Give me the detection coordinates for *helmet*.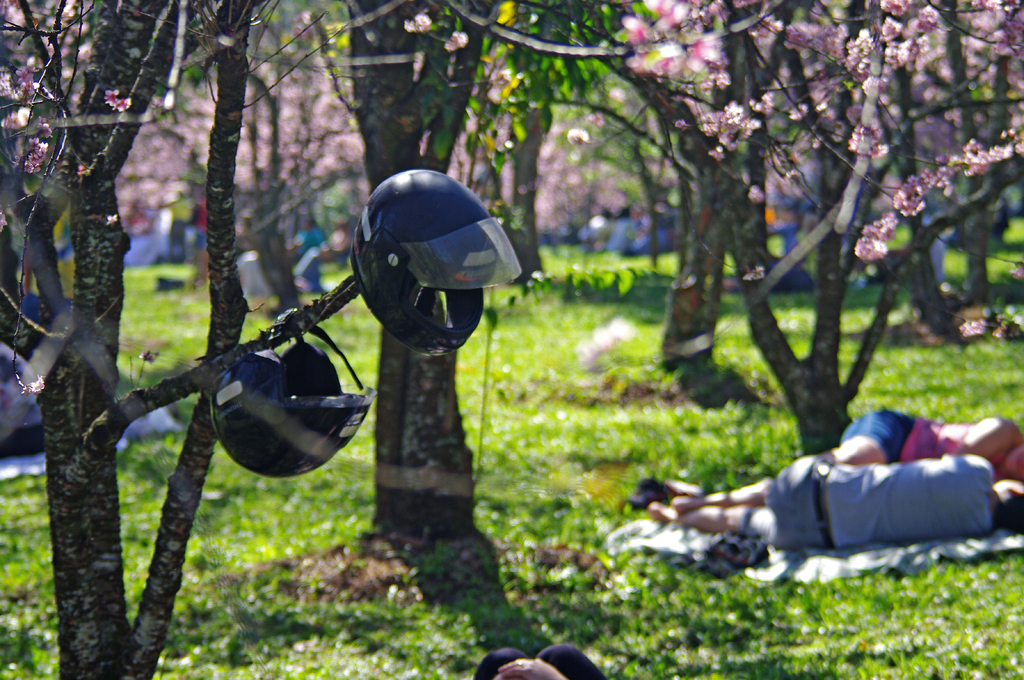
[x1=208, y1=304, x2=374, y2=484].
